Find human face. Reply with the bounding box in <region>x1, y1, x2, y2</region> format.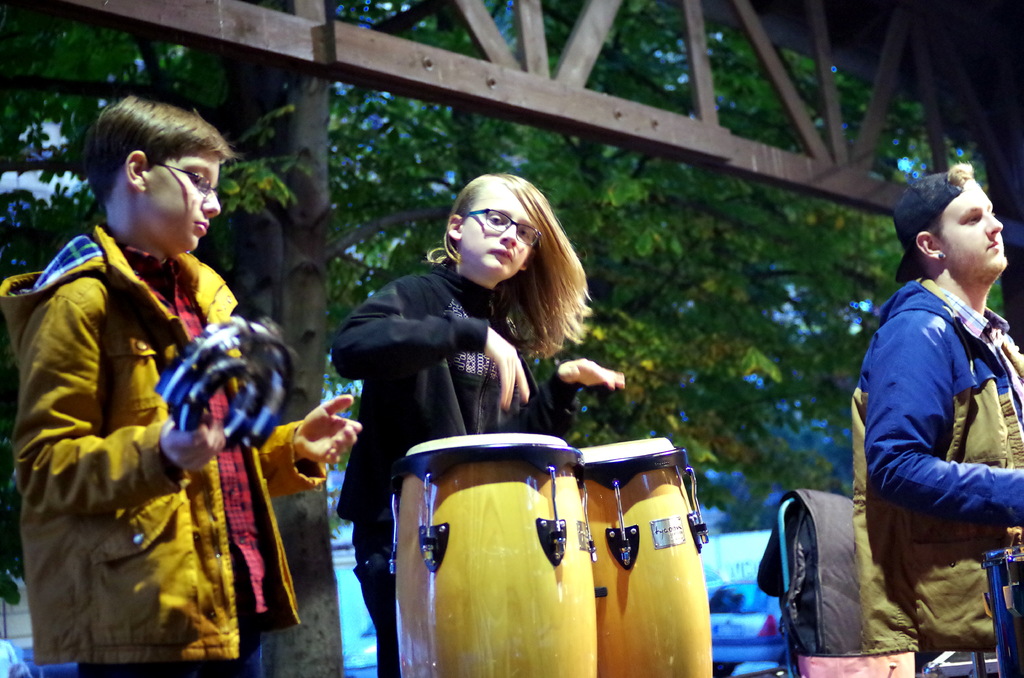
<region>464, 188, 539, 278</region>.
